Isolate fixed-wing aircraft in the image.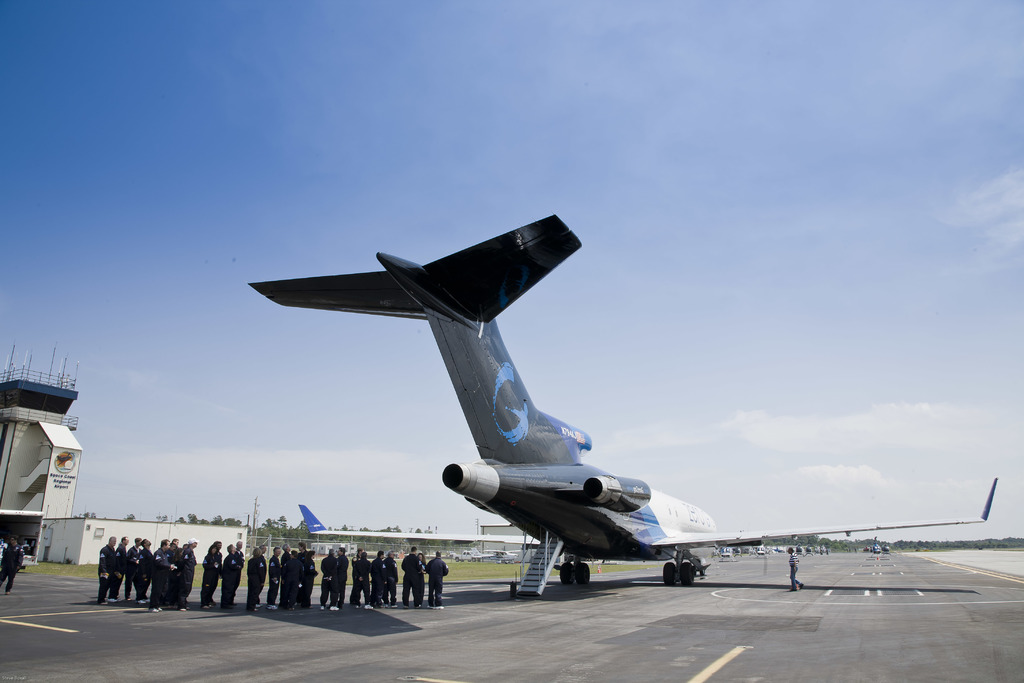
Isolated region: x1=244, y1=212, x2=1004, y2=587.
